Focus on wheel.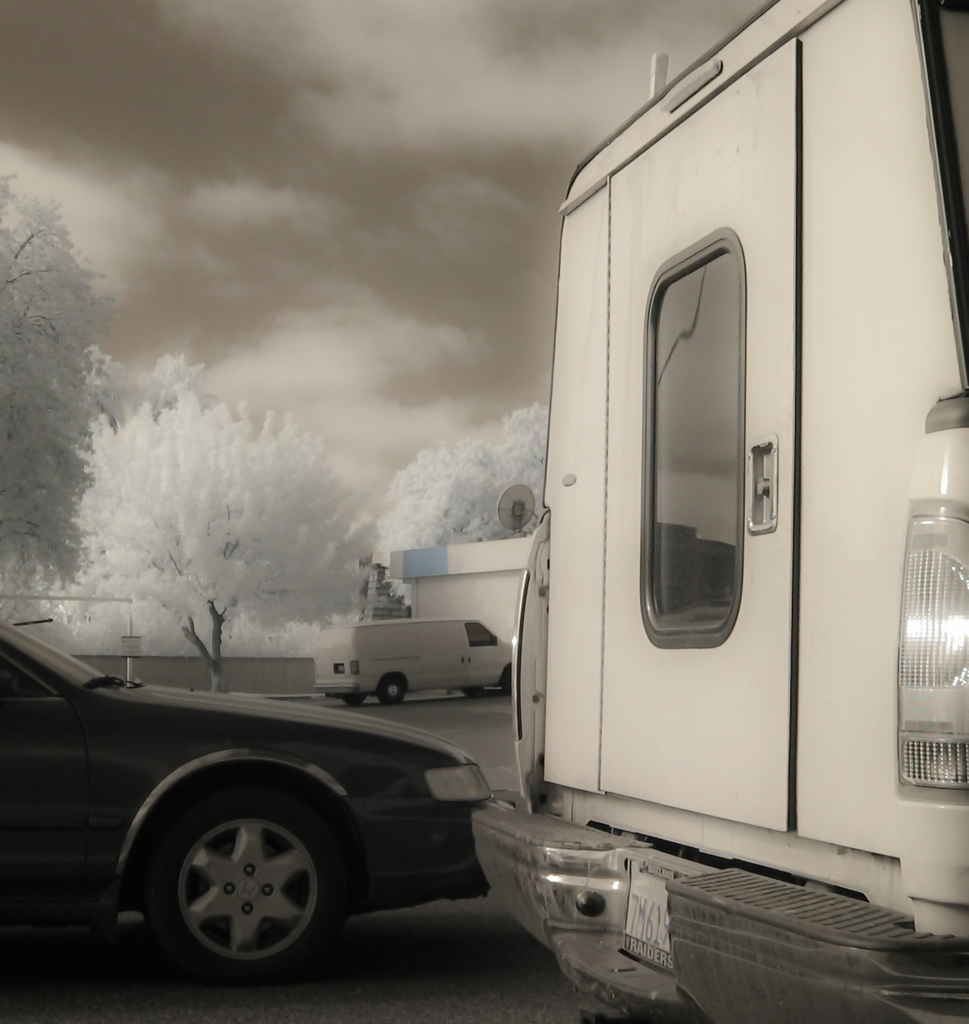
Focused at locate(380, 666, 413, 713).
